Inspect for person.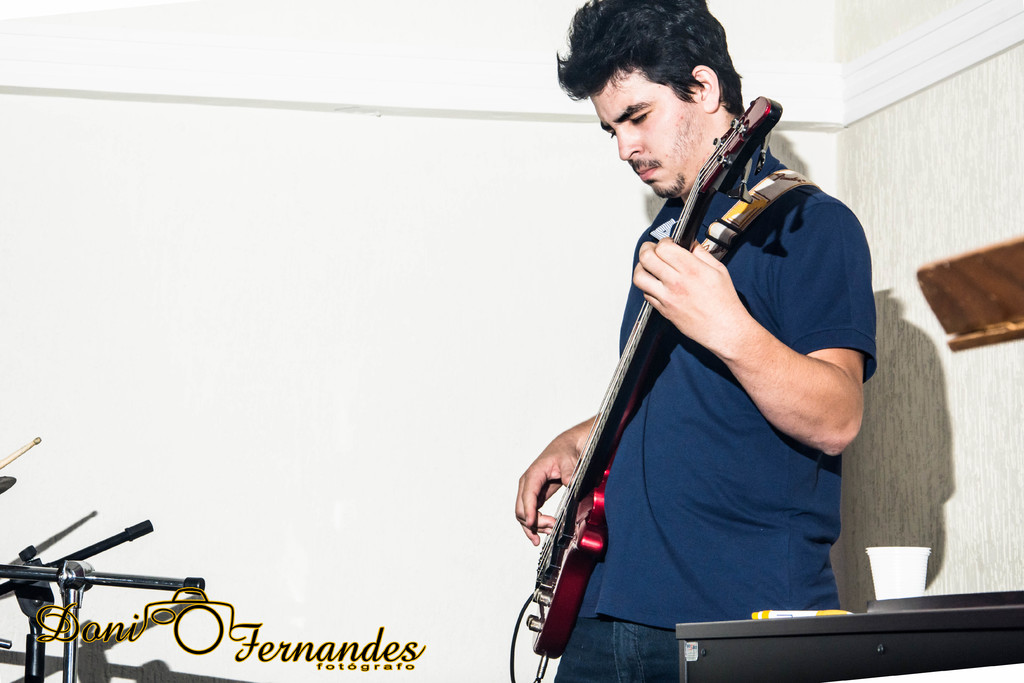
Inspection: Rect(516, 0, 881, 682).
